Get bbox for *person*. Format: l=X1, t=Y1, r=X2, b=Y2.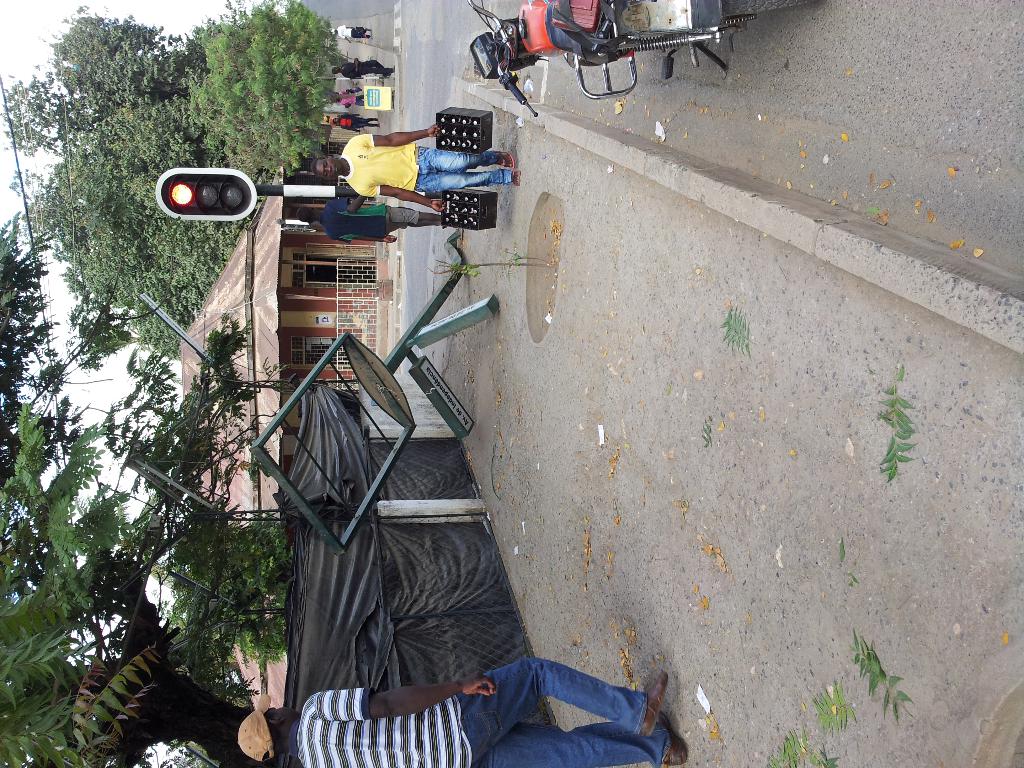
l=333, t=87, r=362, b=94.
